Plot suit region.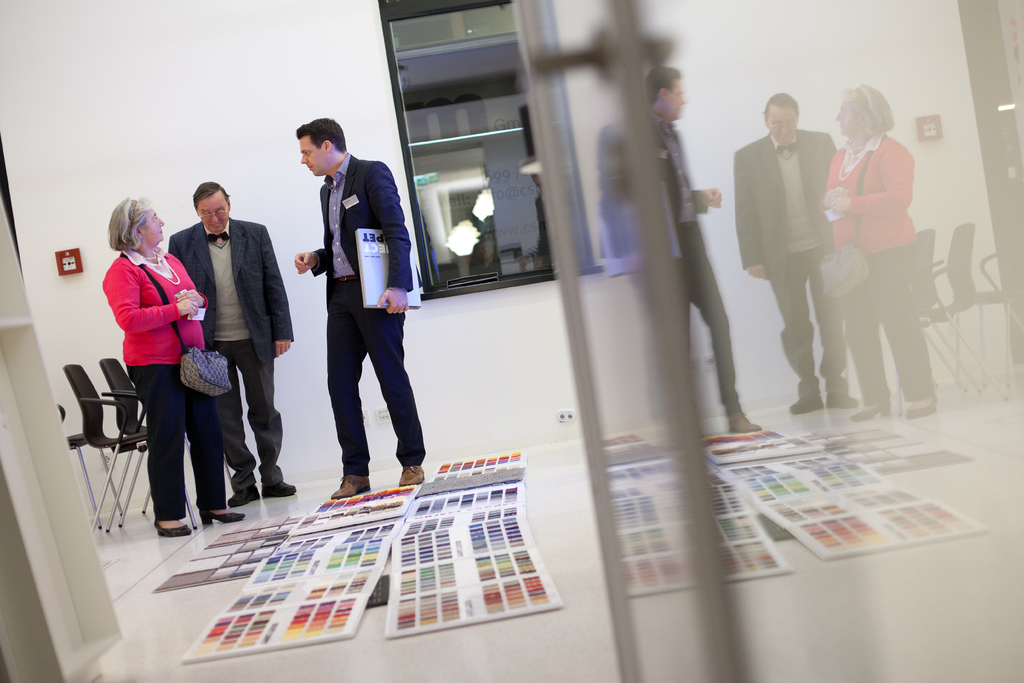
Plotted at box(308, 145, 413, 313).
